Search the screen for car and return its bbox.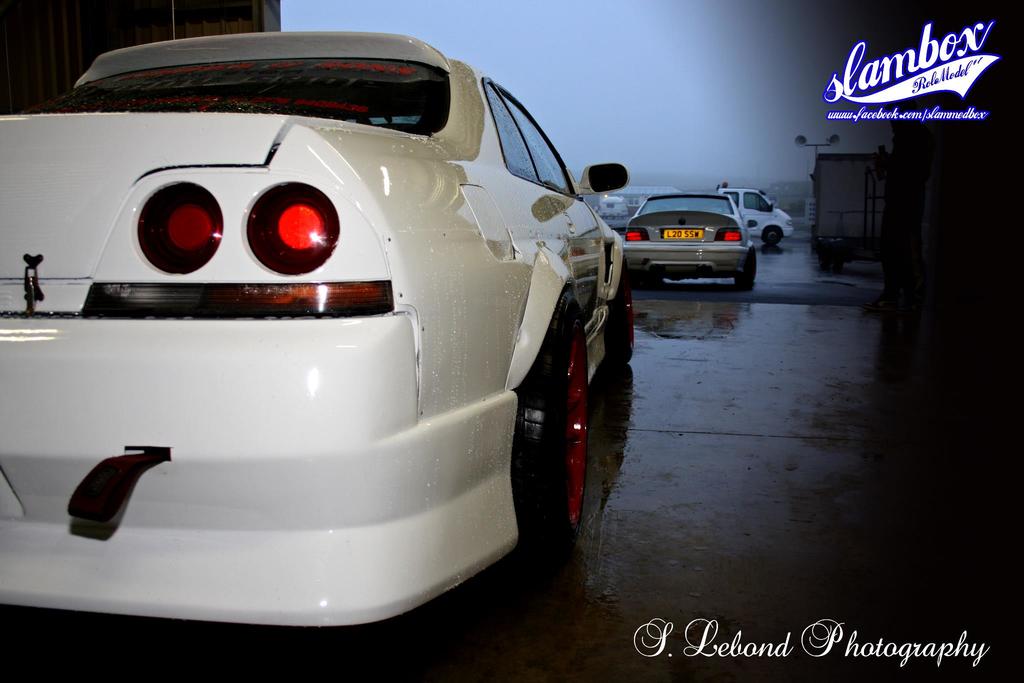
Found: 609, 188, 763, 283.
